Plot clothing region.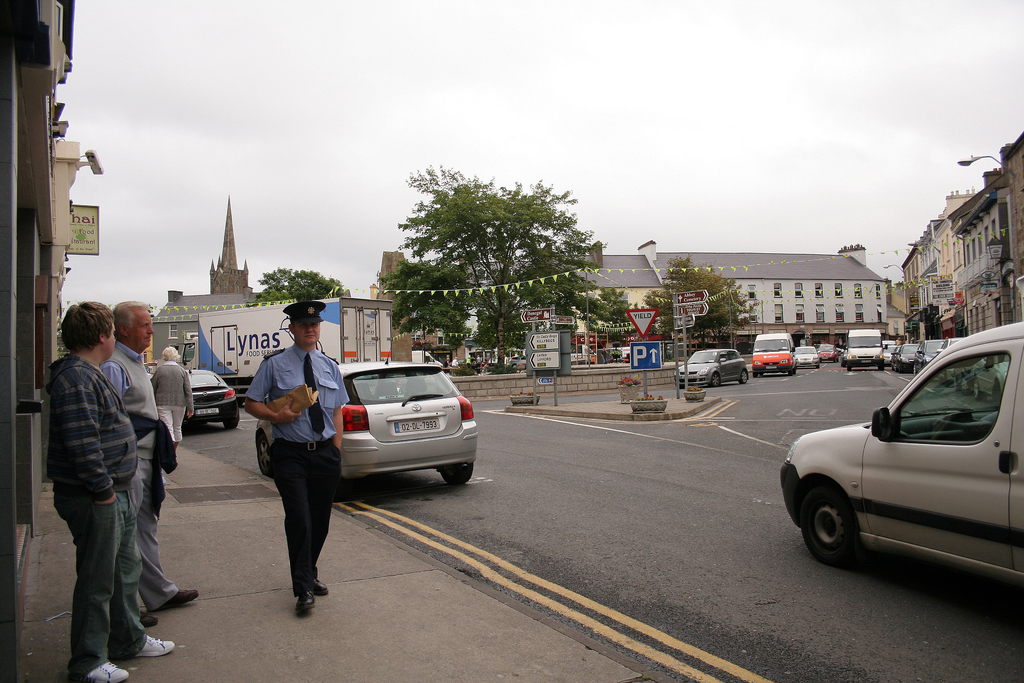
Plotted at box(150, 359, 193, 444).
